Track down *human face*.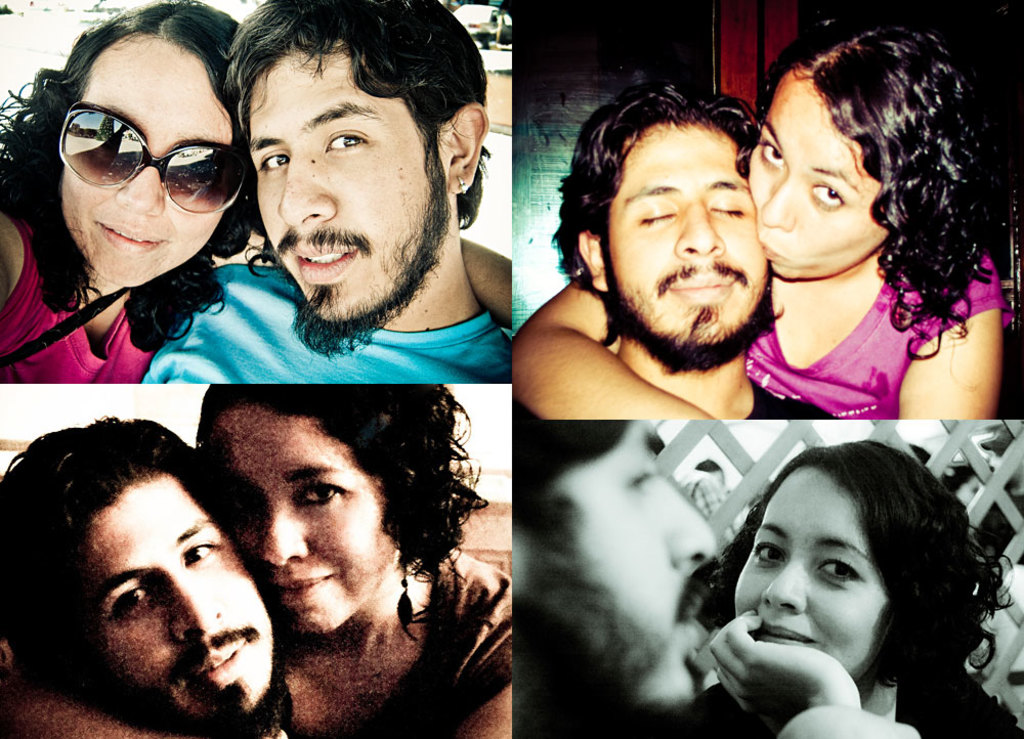
Tracked to detection(604, 121, 769, 346).
